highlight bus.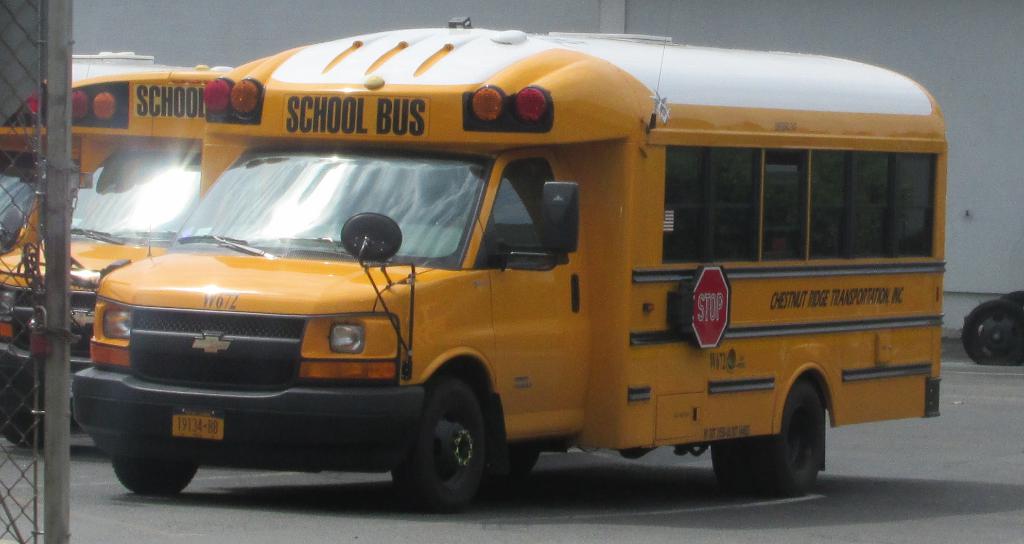
Highlighted region: bbox=(68, 14, 947, 514).
